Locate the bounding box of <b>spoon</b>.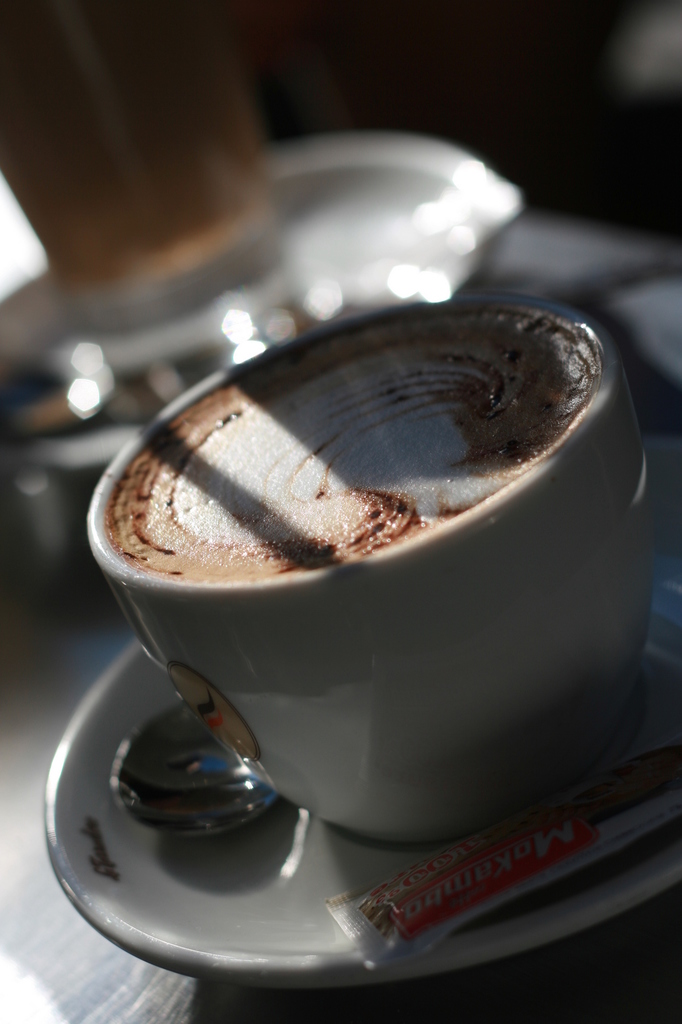
Bounding box: {"left": 115, "top": 705, "right": 273, "bottom": 836}.
